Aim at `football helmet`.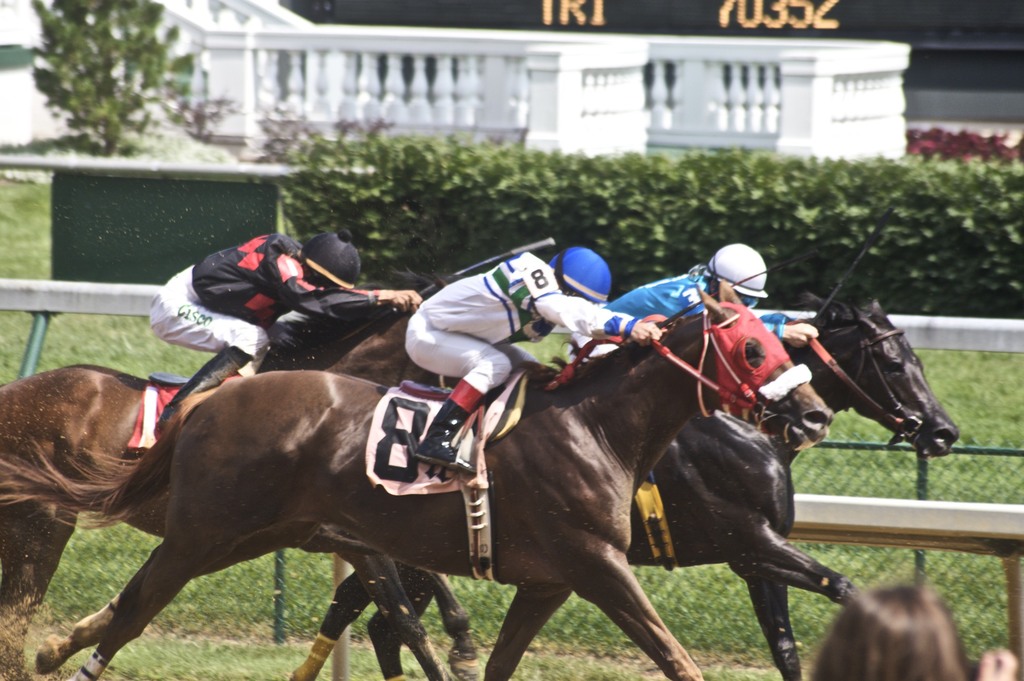
Aimed at [540,239,608,304].
